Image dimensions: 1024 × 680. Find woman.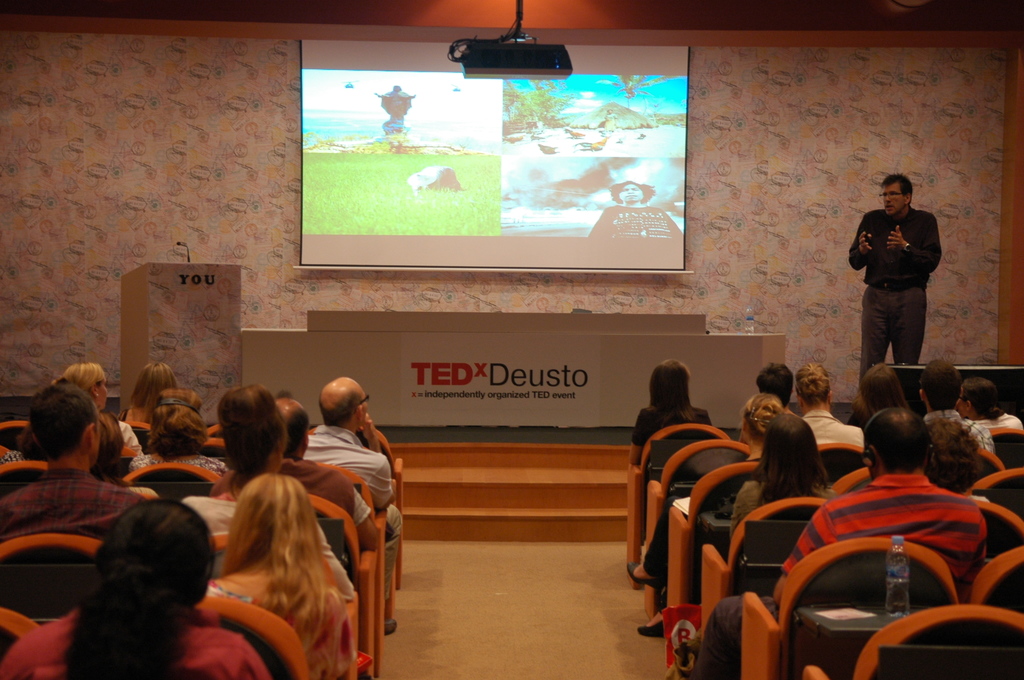
locate(91, 410, 155, 499).
